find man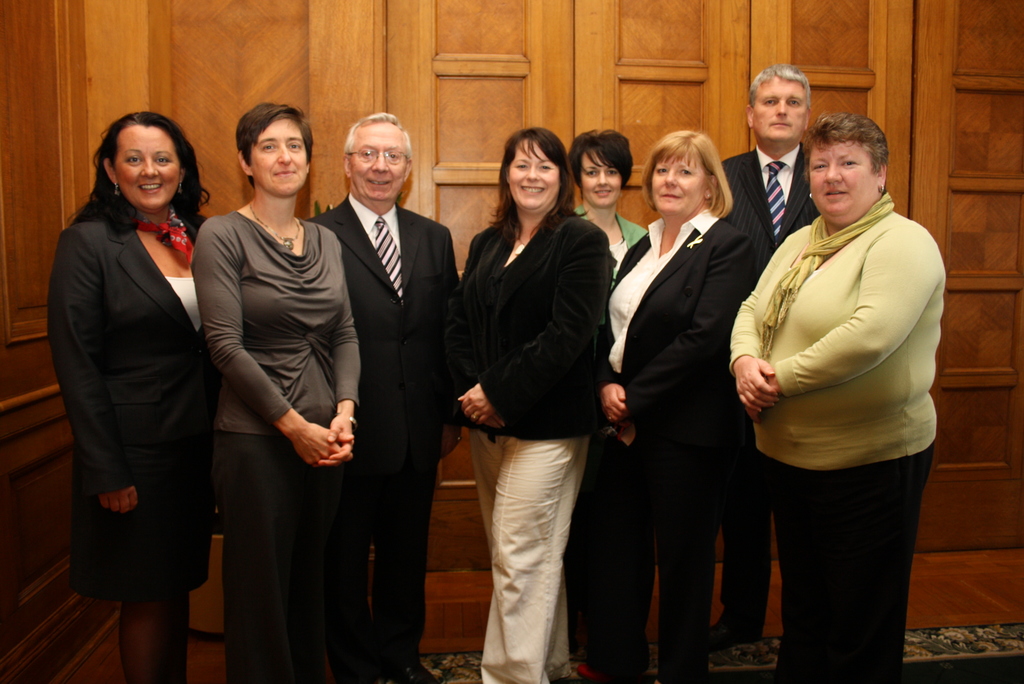
(x1=289, y1=88, x2=460, y2=655)
